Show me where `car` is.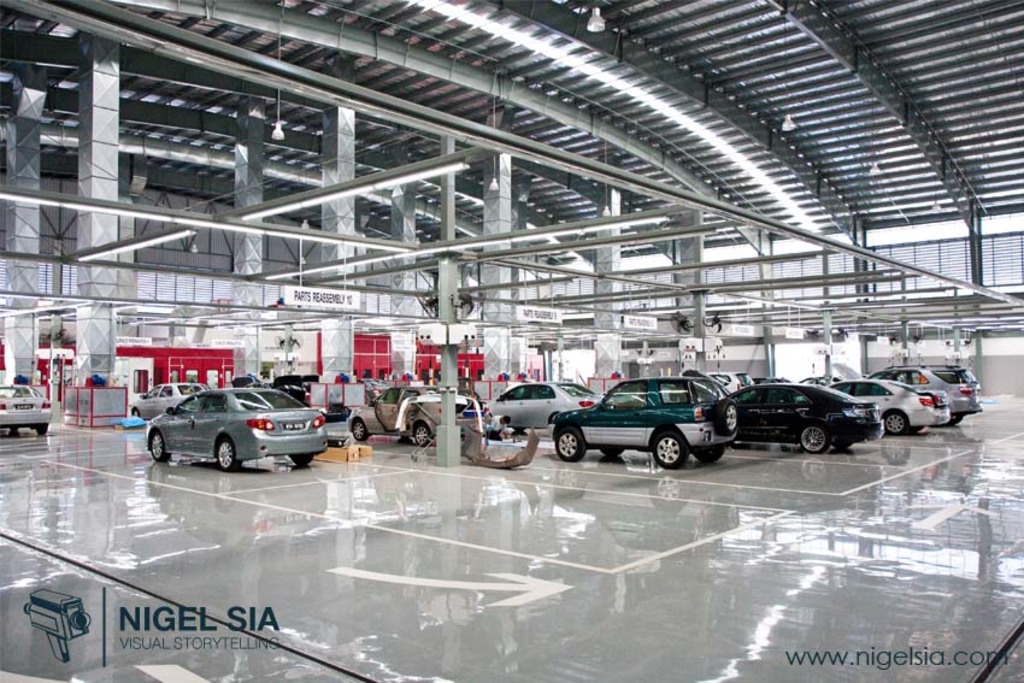
`car` is at {"x1": 346, "y1": 383, "x2": 471, "y2": 446}.
